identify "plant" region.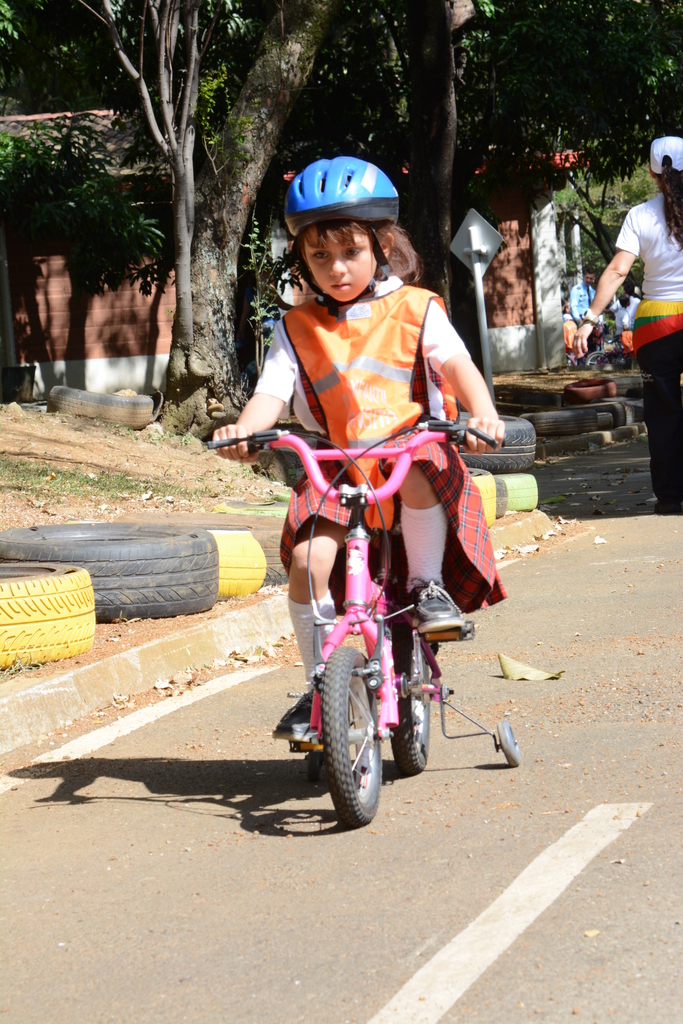
Region: bbox(542, 247, 604, 342).
